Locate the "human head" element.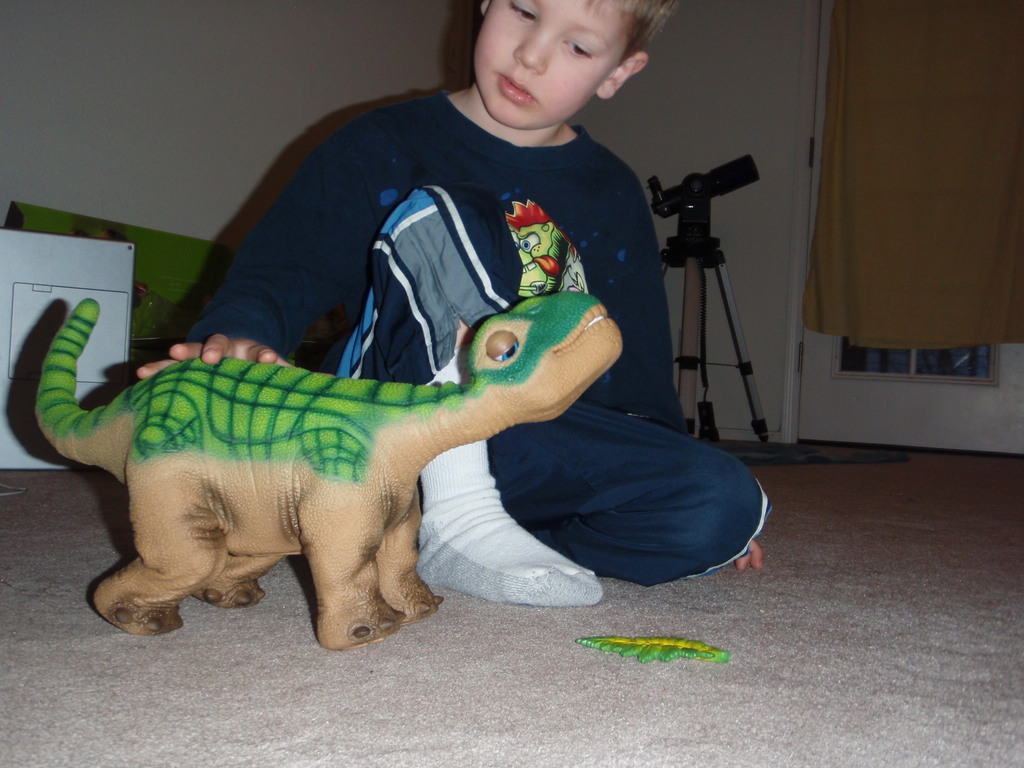
Element bbox: <box>427,0,668,115</box>.
